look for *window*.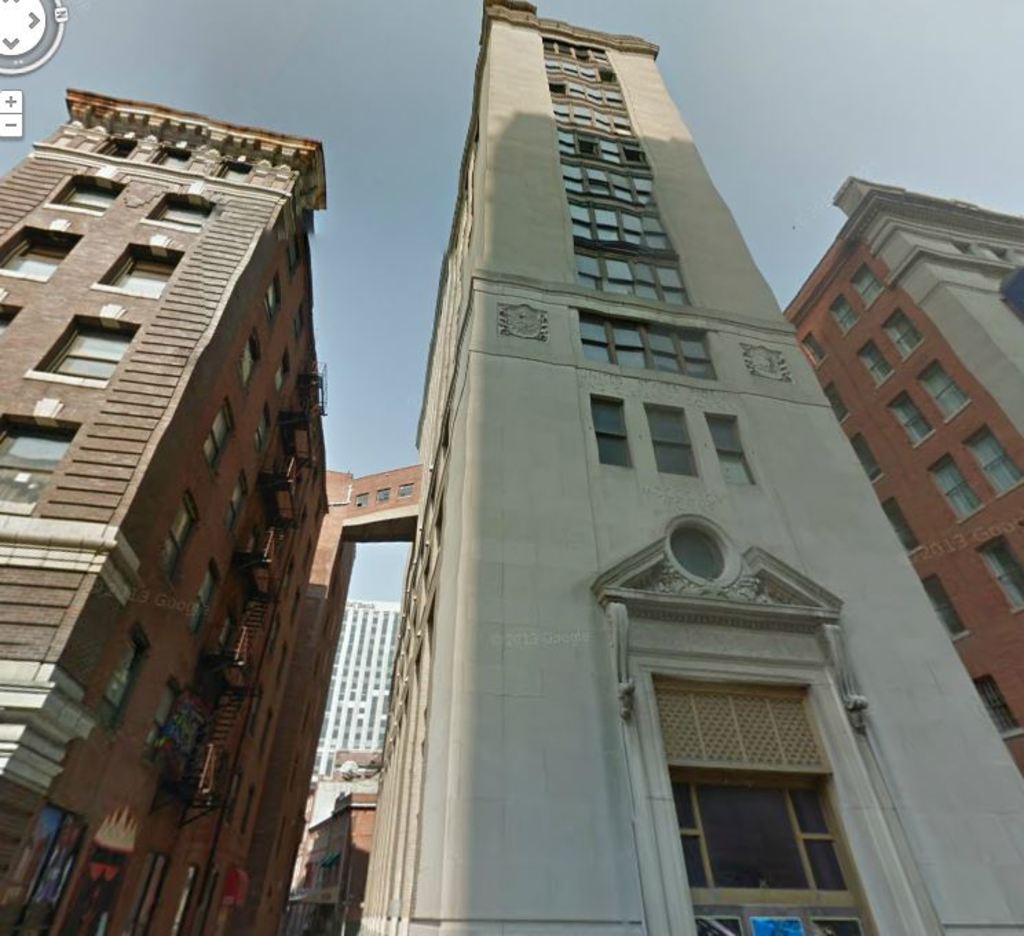
Found: rect(979, 540, 1023, 615).
